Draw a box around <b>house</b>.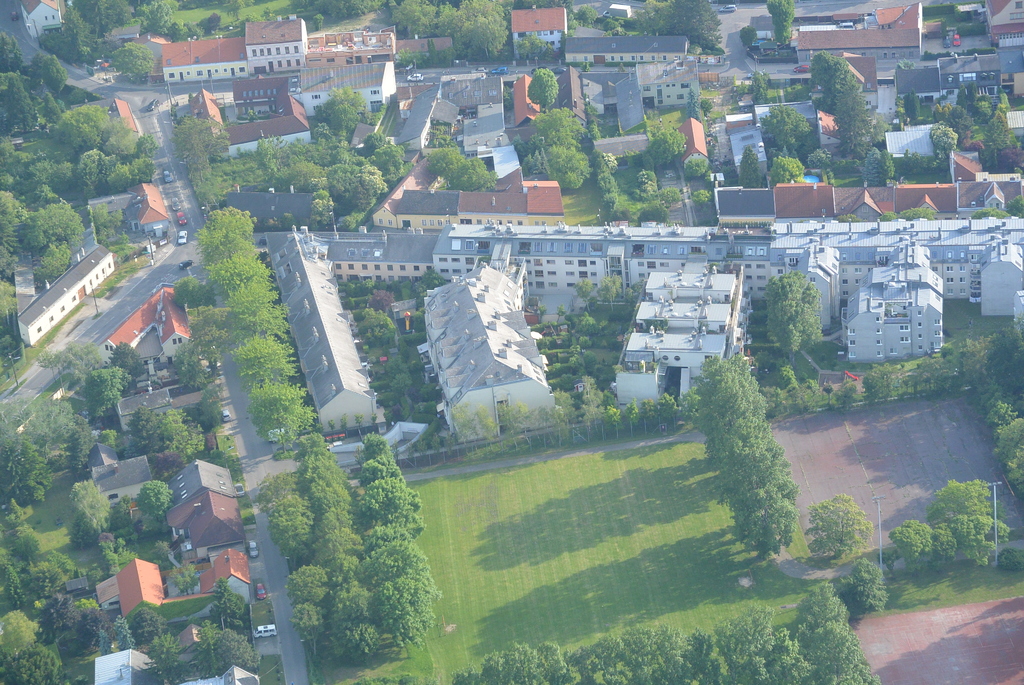
bbox=[783, 243, 829, 340].
